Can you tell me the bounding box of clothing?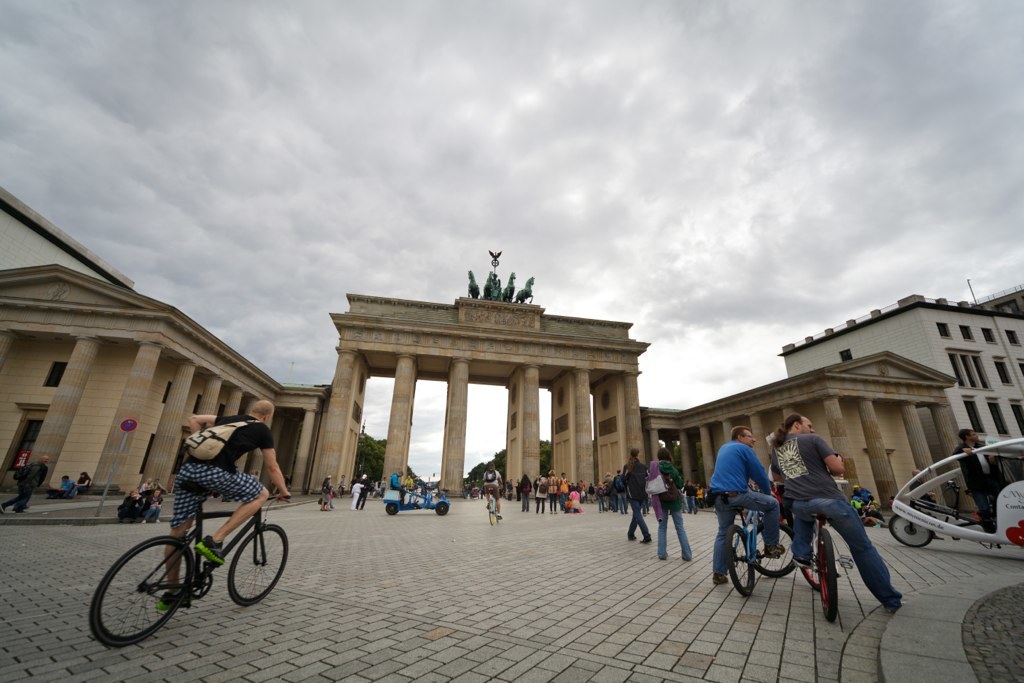
<box>858,477,875,524</box>.
